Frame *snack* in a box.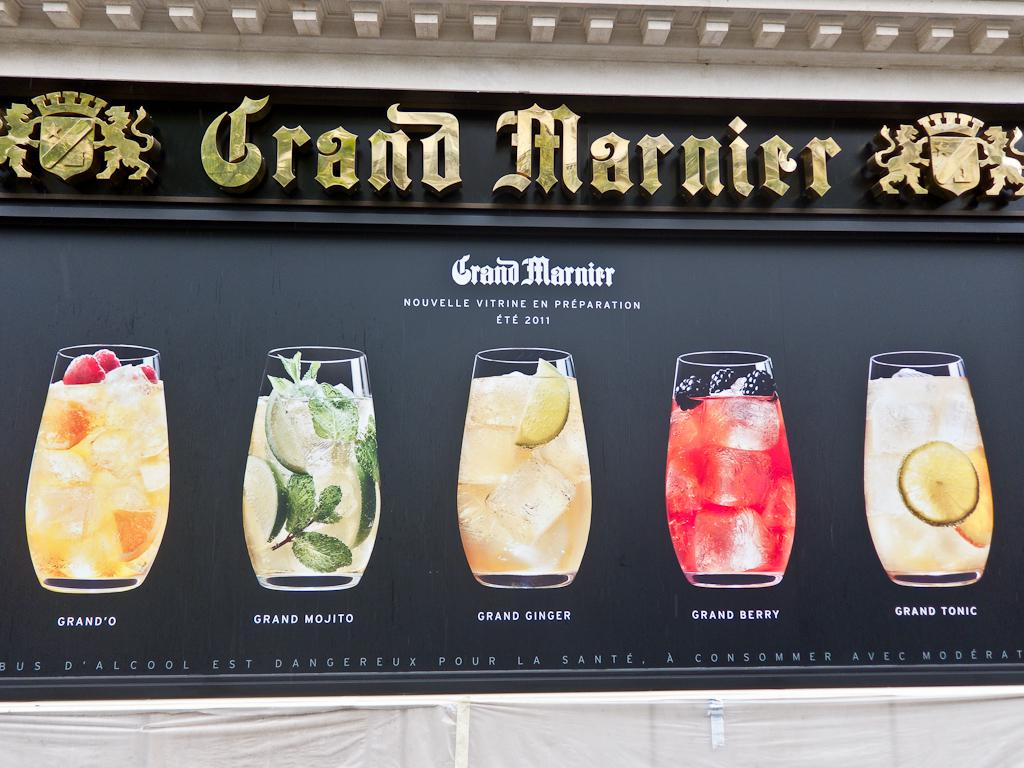
pyautogui.locateOnScreen(40, 347, 159, 603).
